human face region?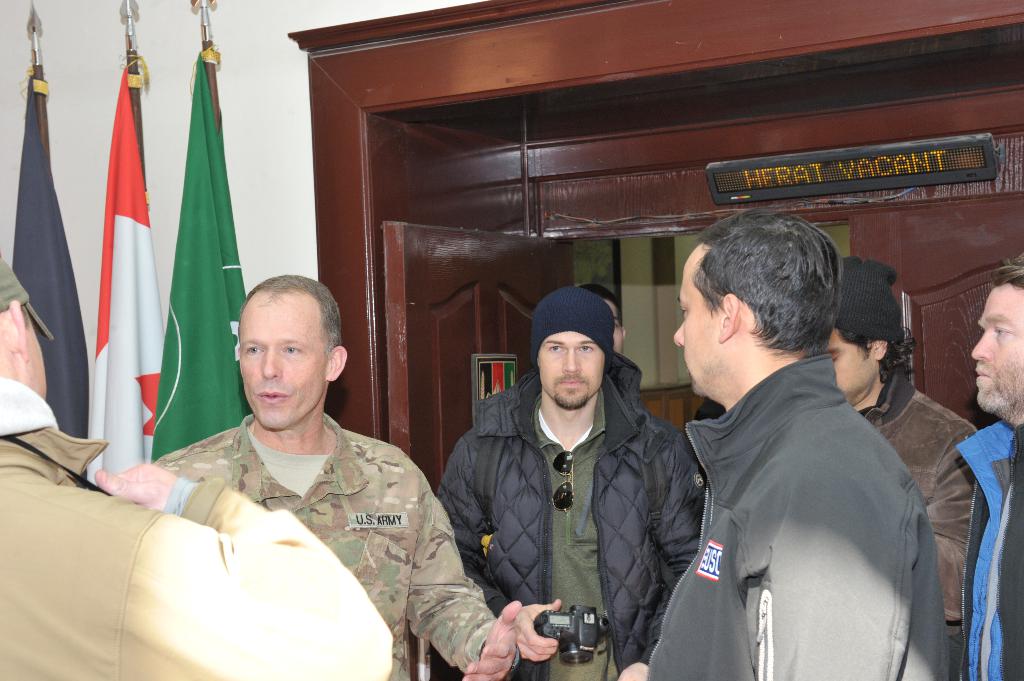
829,324,874,397
